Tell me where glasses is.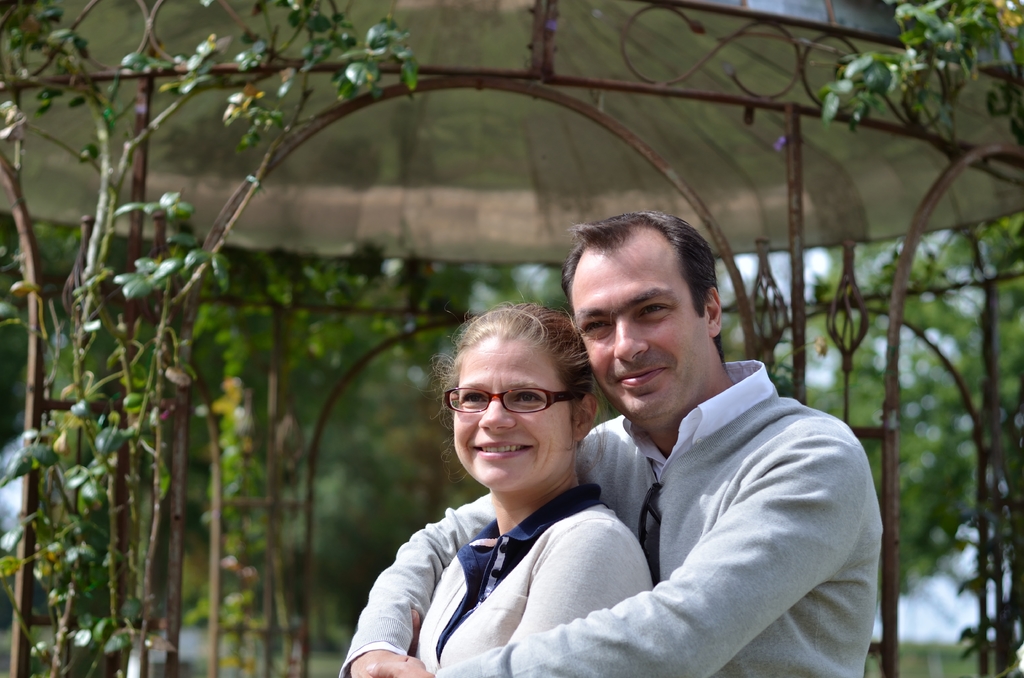
glasses is at x1=442 y1=385 x2=580 y2=414.
